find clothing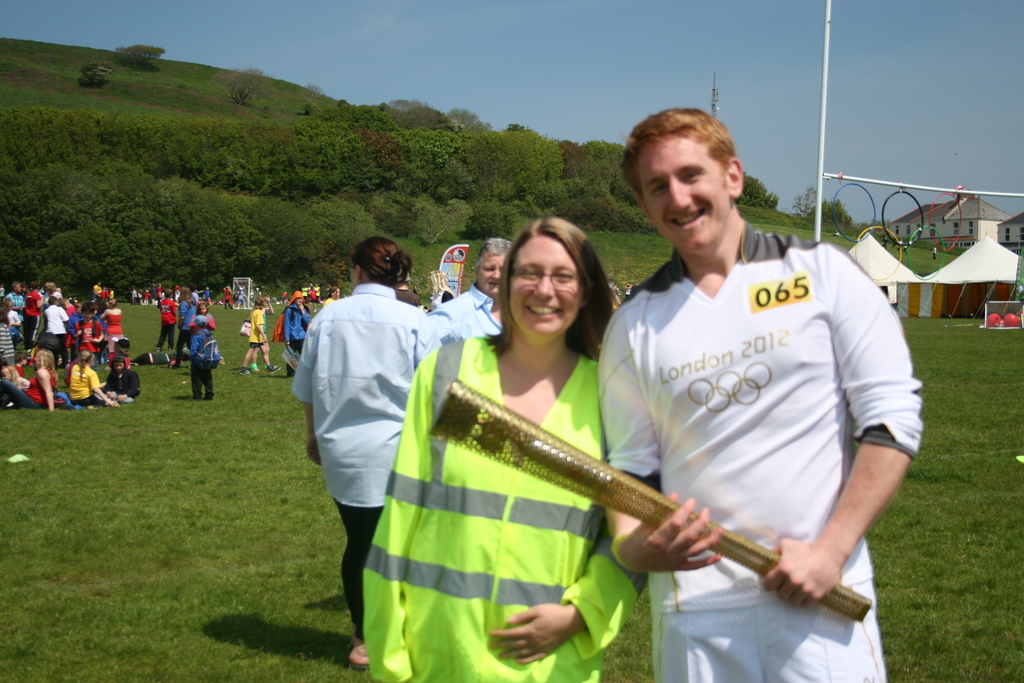
select_region(623, 284, 633, 296)
